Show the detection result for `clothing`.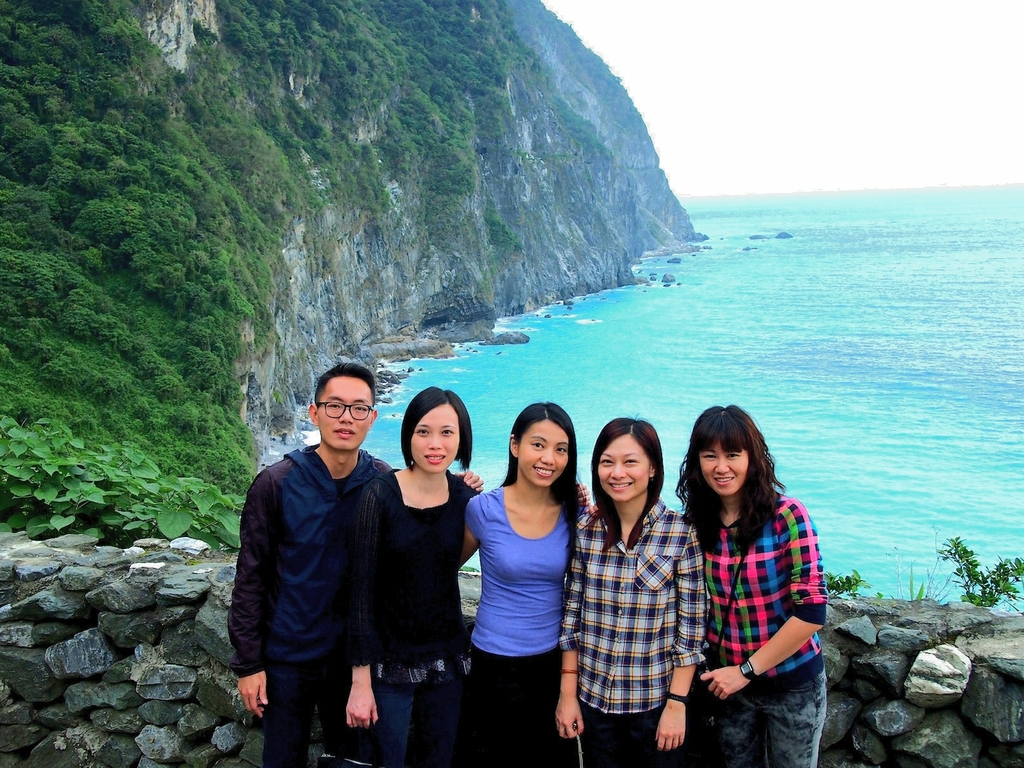
select_region(346, 466, 483, 767).
